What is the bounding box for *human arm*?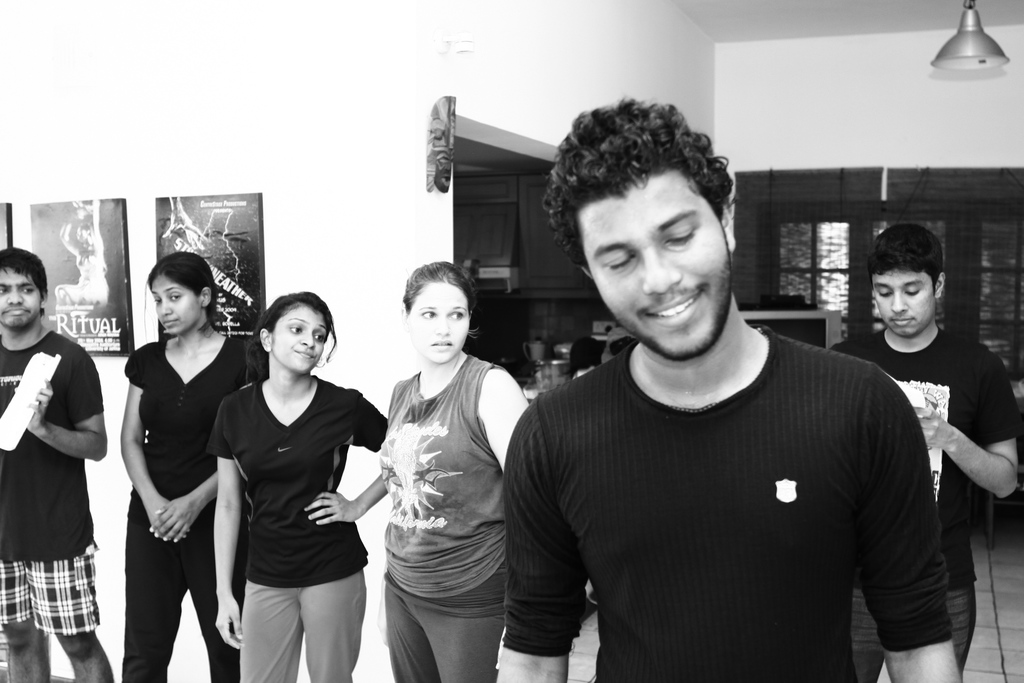
(118,347,200,544).
